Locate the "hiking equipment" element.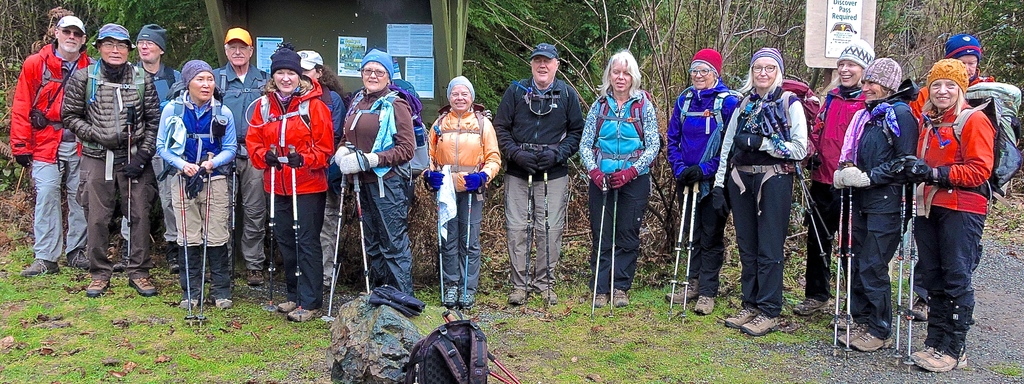
Element bbox: [x1=668, y1=176, x2=692, y2=327].
